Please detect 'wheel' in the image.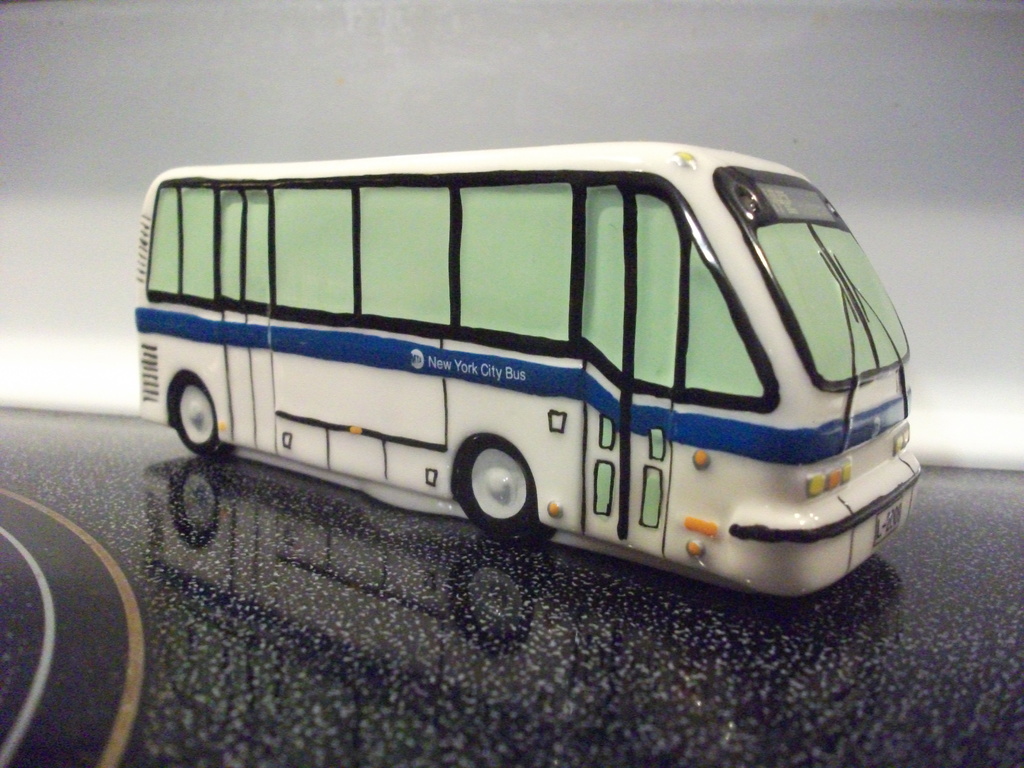
[x1=451, y1=433, x2=540, y2=542].
